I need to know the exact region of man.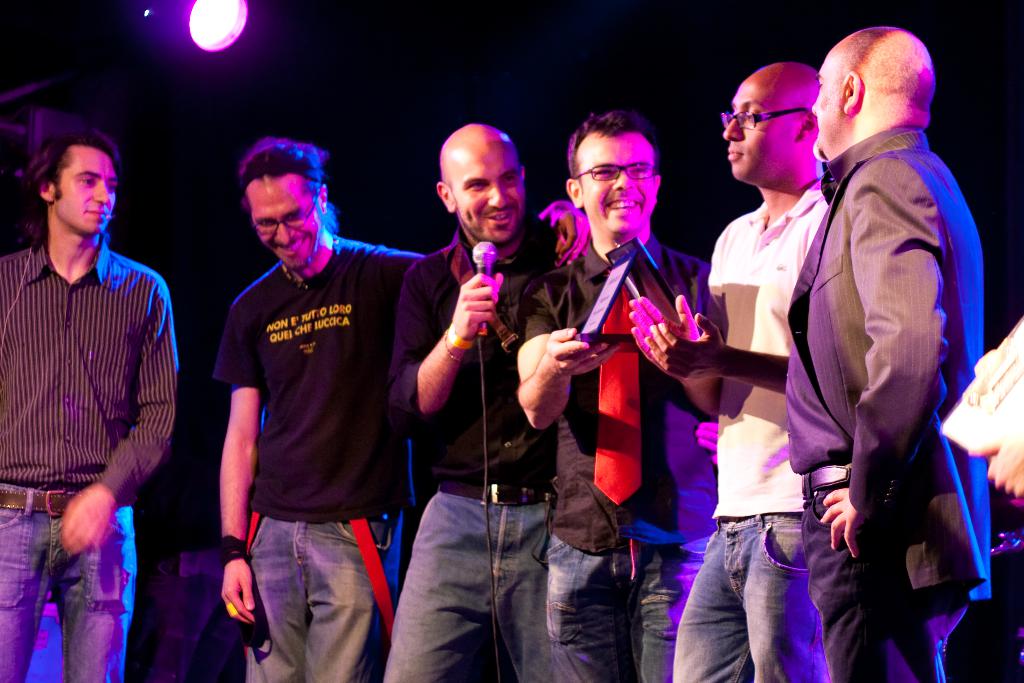
Region: detection(212, 130, 591, 682).
